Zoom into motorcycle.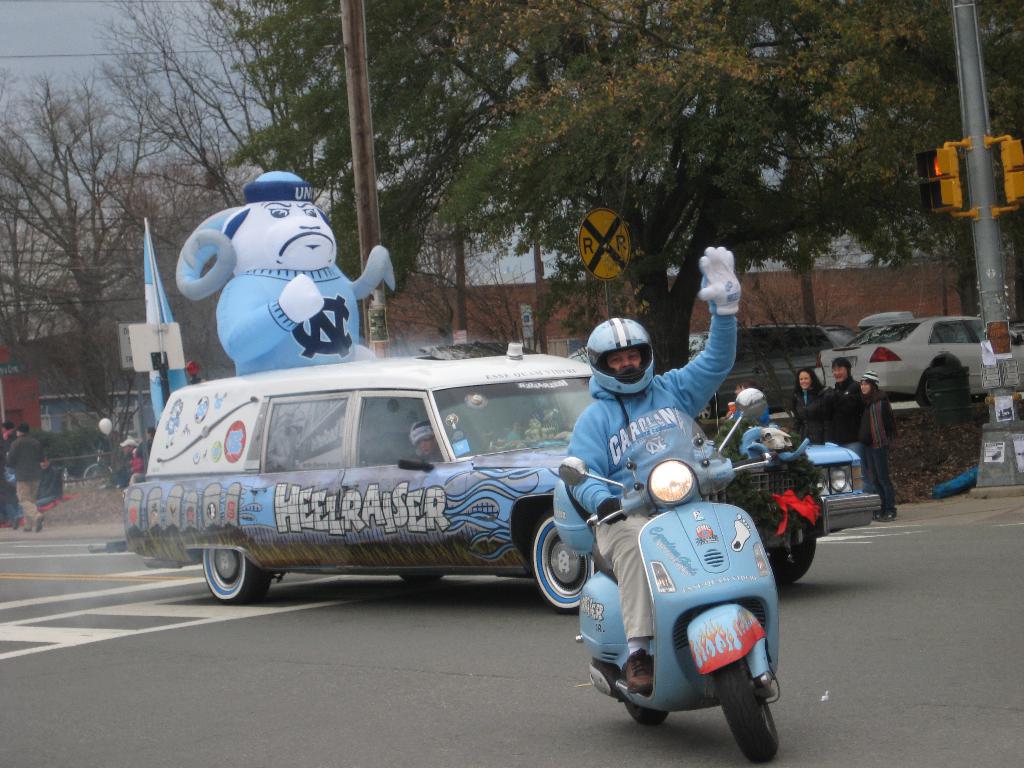
Zoom target: {"x1": 537, "y1": 425, "x2": 790, "y2": 751}.
